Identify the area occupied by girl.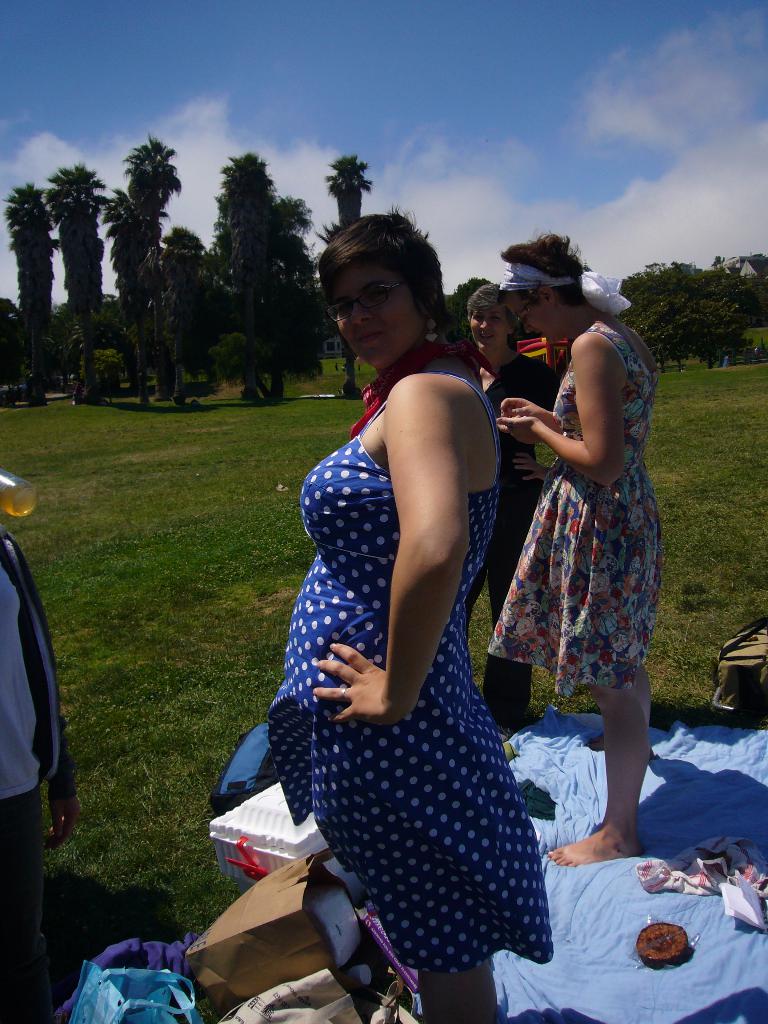
Area: x1=492 y1=231 x2=669 y2=868.
